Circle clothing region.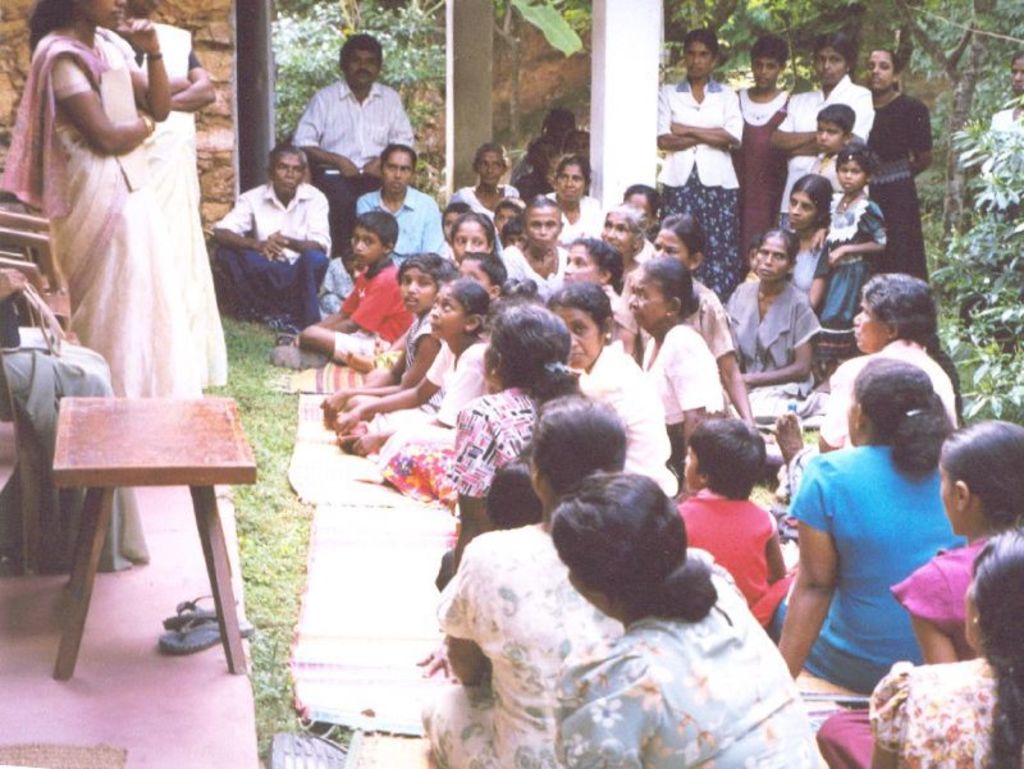
Region: l=220, t=179, r=330, b=326.
